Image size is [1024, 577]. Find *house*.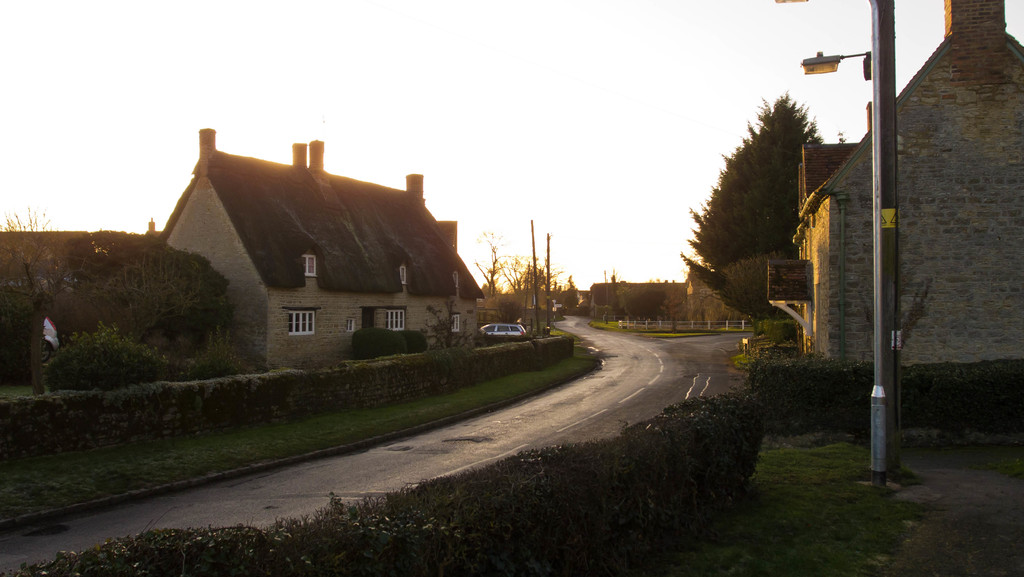
l=143, t=111, r=482, b=410.
